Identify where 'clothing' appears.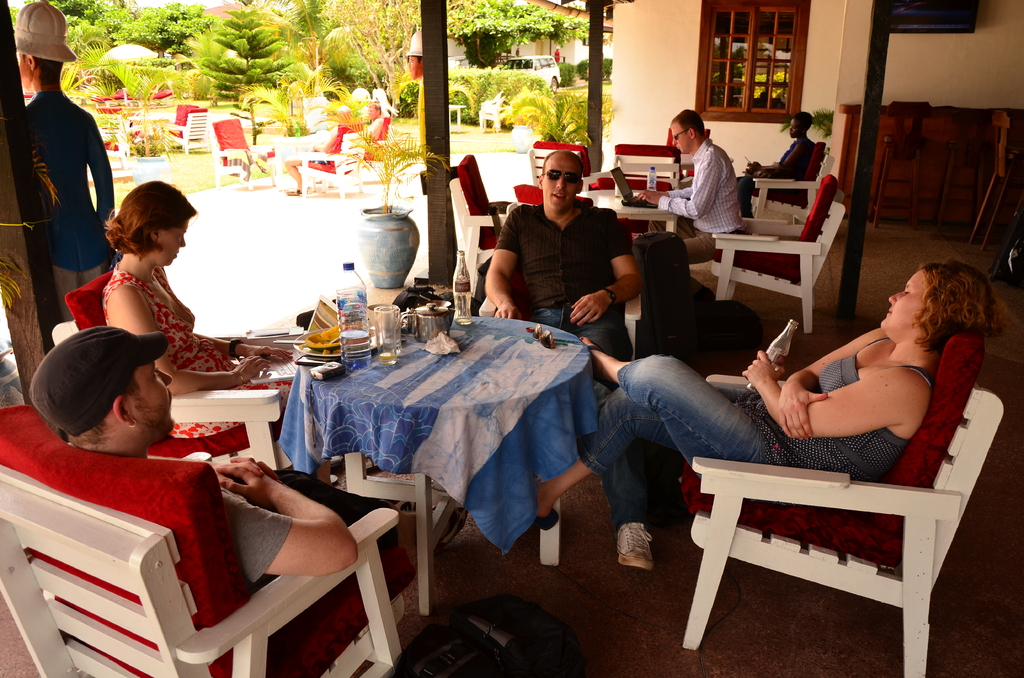
Appears at (x1=21, y1=91, x2=118, y2=319).
